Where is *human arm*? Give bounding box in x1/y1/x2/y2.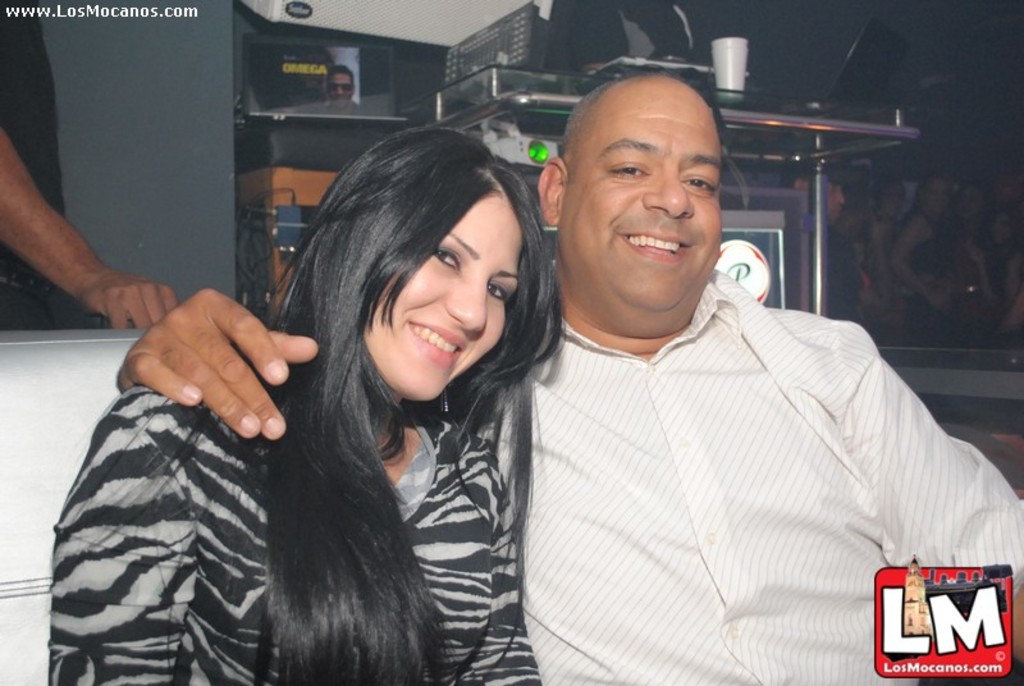
858/214/863/229.
